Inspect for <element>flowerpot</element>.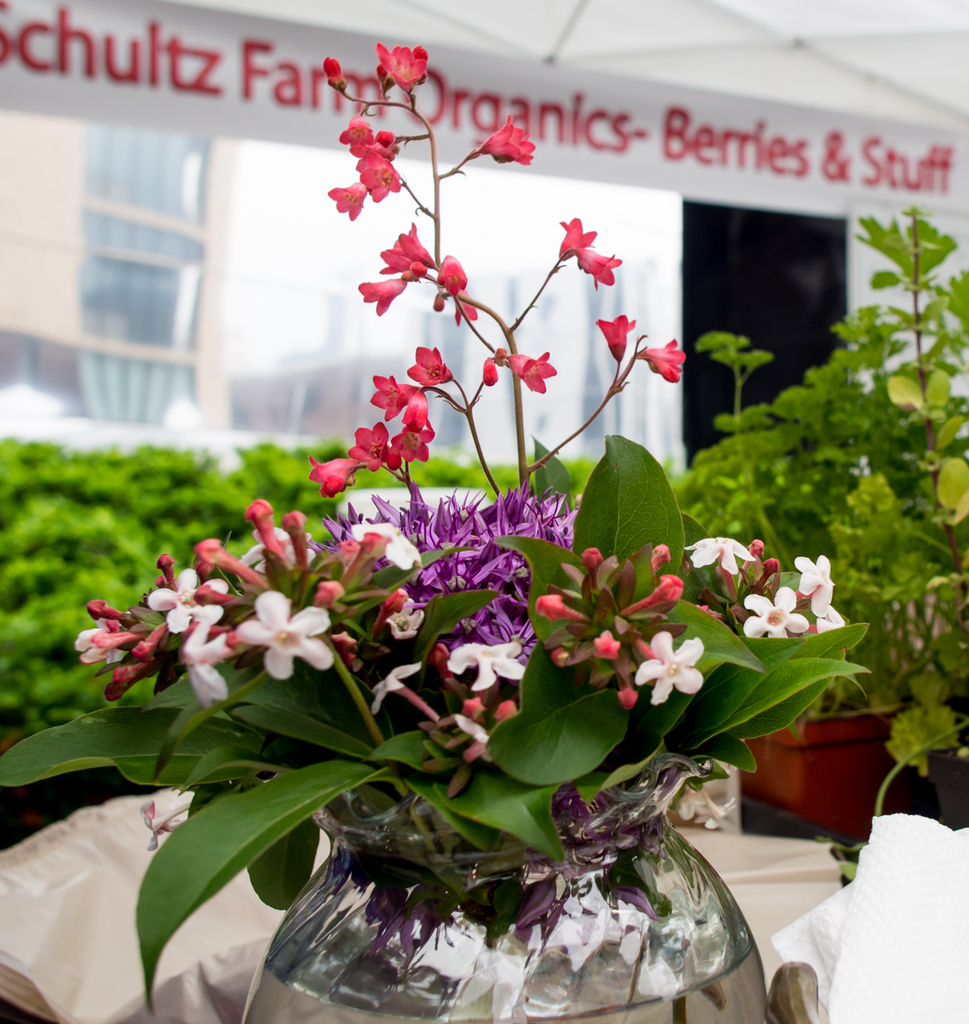
Inspection: left=270, top=759, right=821, bottom=1019.
